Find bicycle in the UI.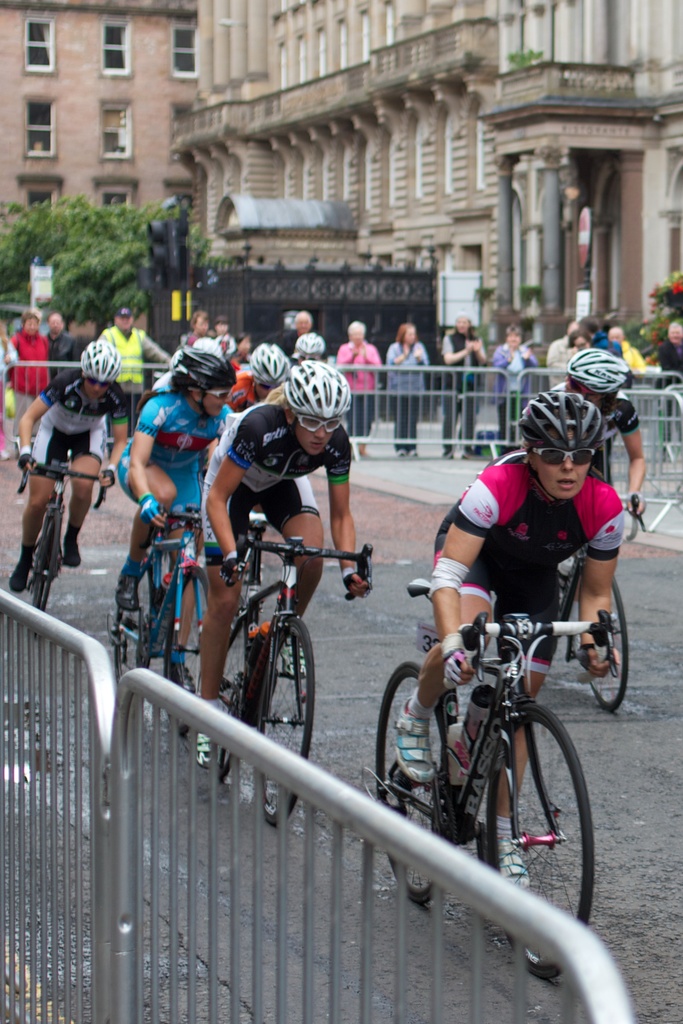
UI element at box(361, 559, 629, 943).
